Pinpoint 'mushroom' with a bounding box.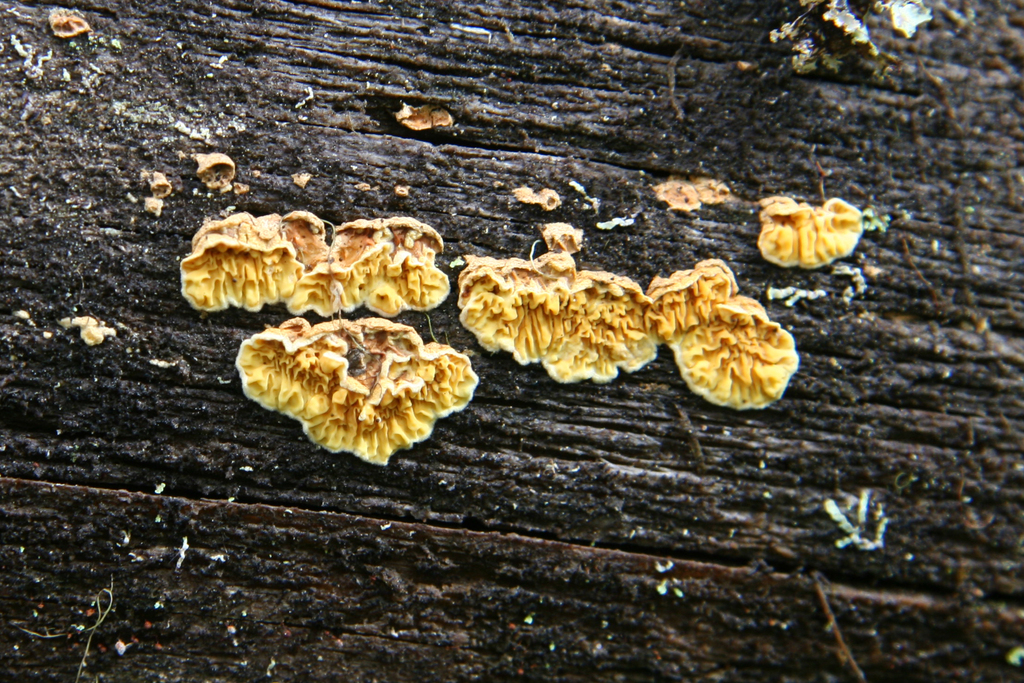
x1=249 y1=317 x2=477 y2=476.
